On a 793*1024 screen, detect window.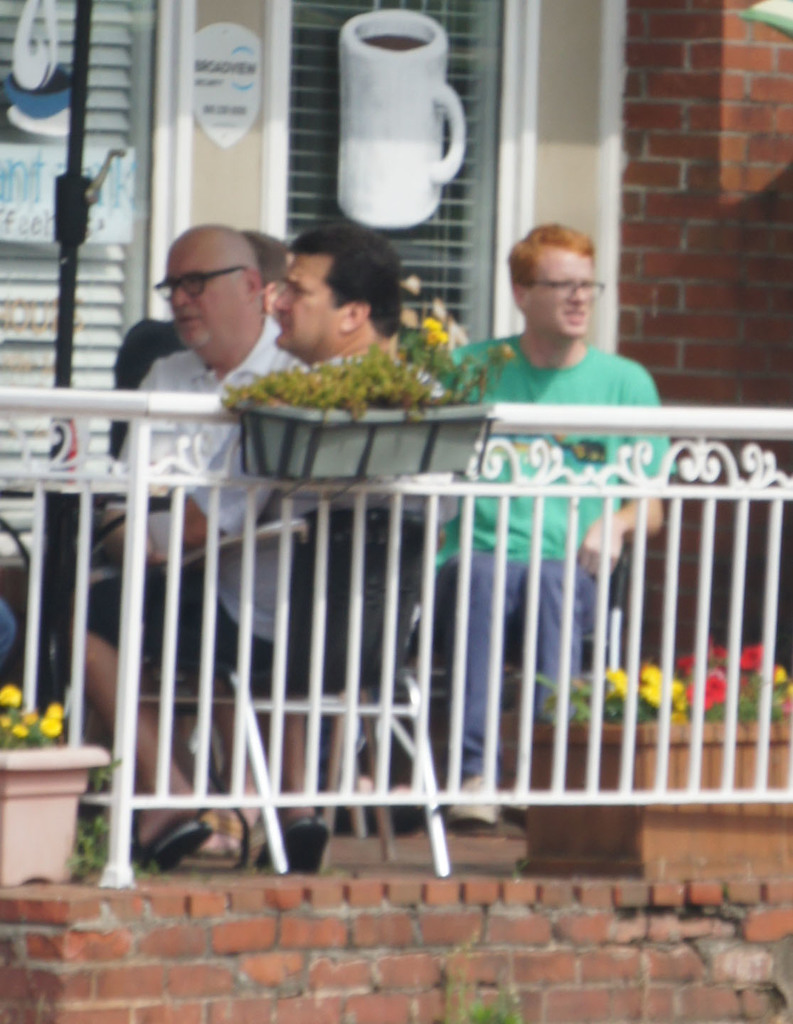
[x1=277, y1=0, x2=511, y2=365].
